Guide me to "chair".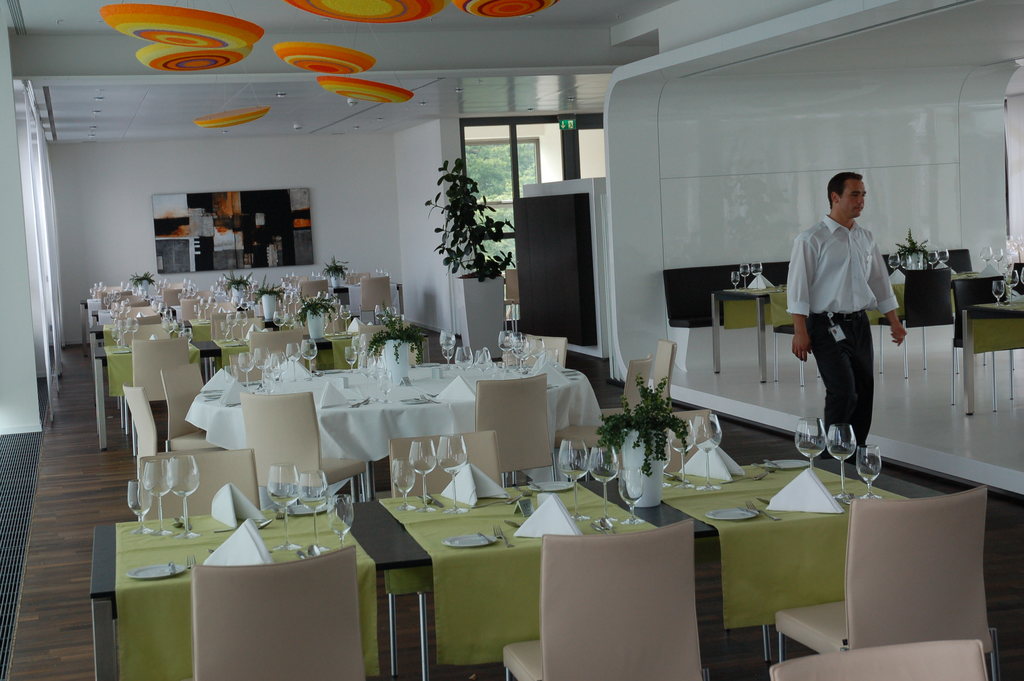
Guidance: l=133, t=447, r=257, b=520.
